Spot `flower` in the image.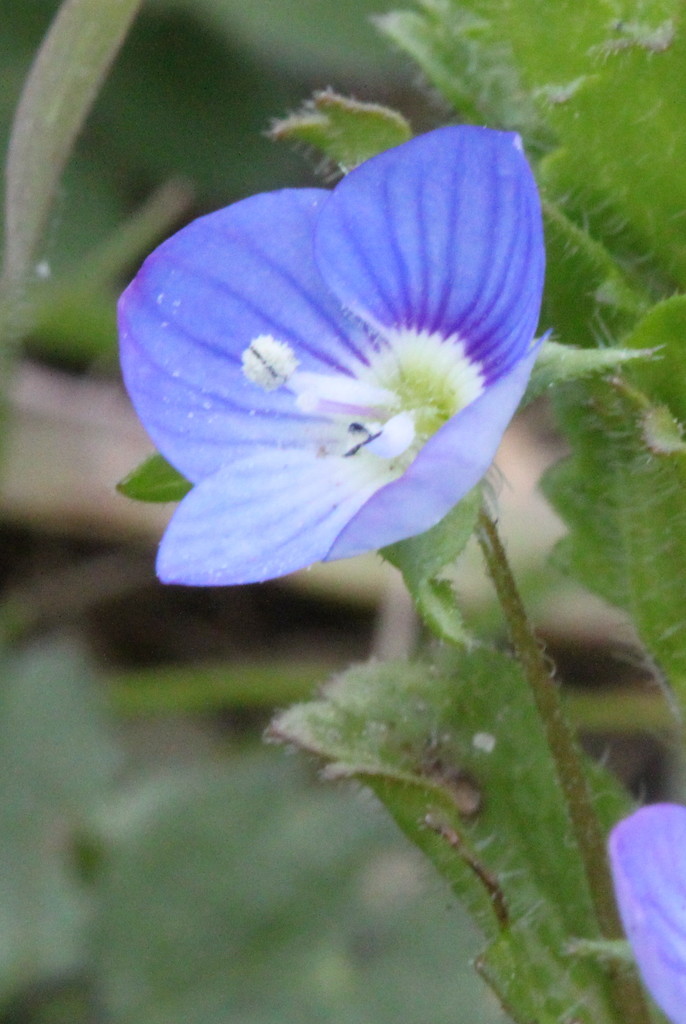
`flower` found at [122, 127, 537, 605].
